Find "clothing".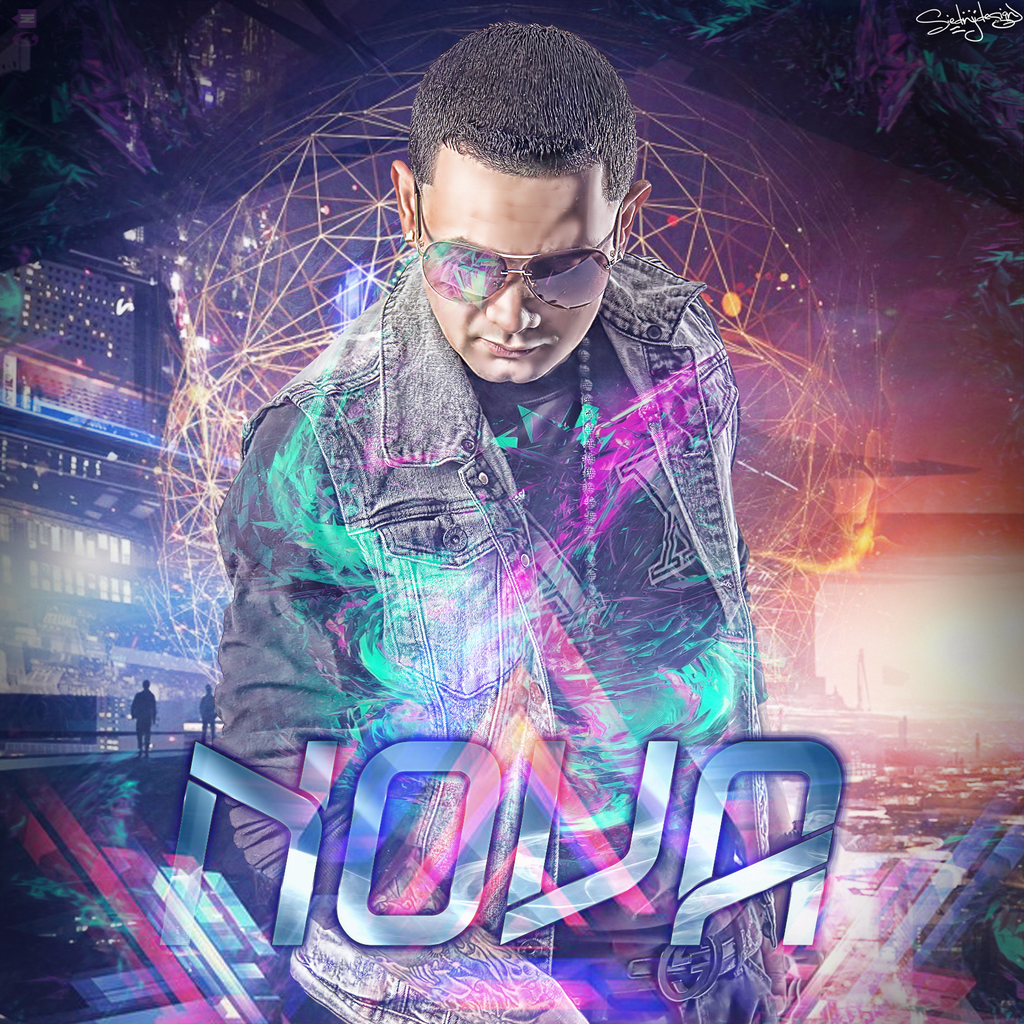
x1=200 y1=698 x2=216 y2=742.
